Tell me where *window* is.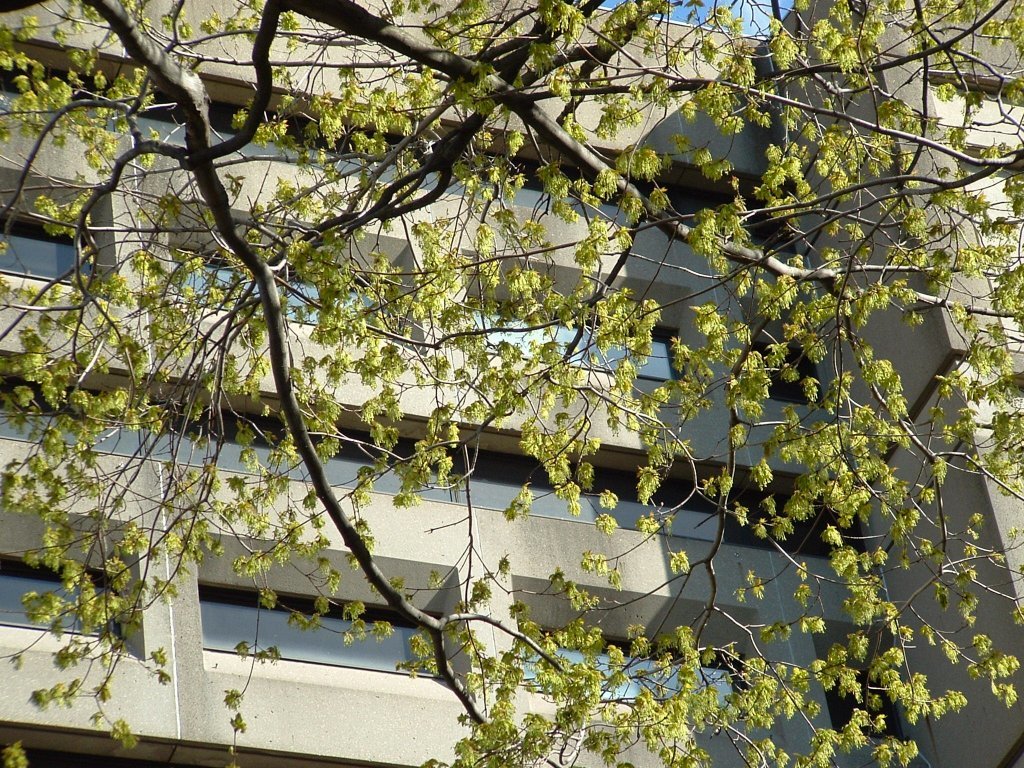
*window* is at Rect(516, 618, 751, 711).
